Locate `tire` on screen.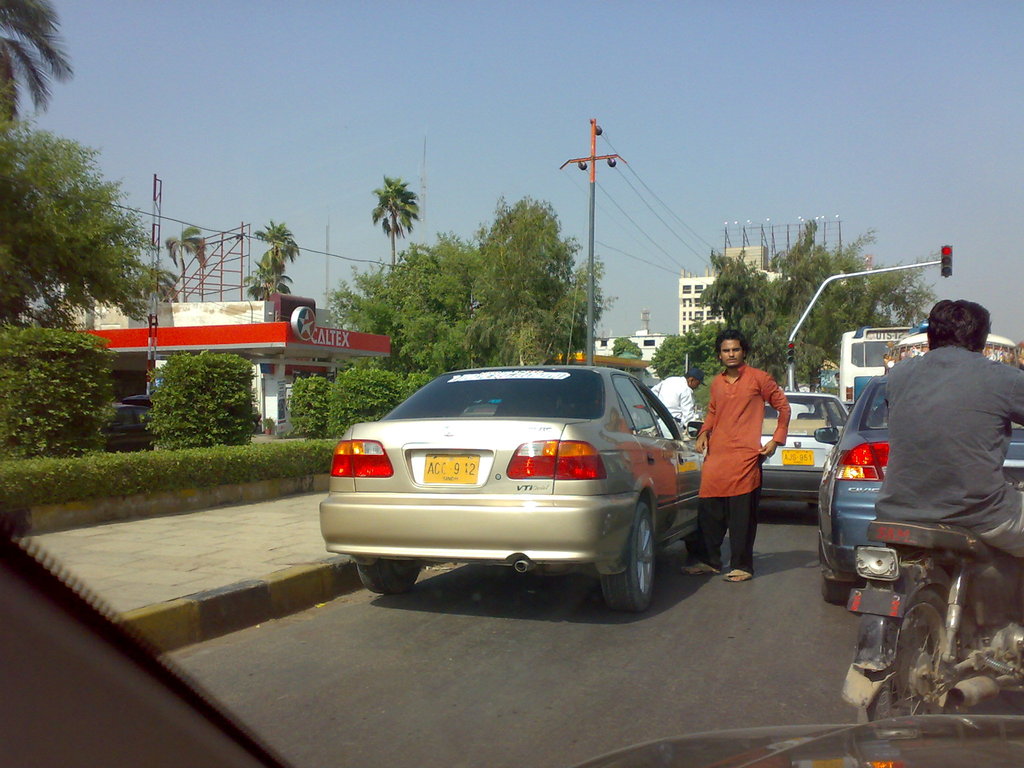
On screen at {"left": 860, "top": 588, "right": 955, "bottom": 723}.
